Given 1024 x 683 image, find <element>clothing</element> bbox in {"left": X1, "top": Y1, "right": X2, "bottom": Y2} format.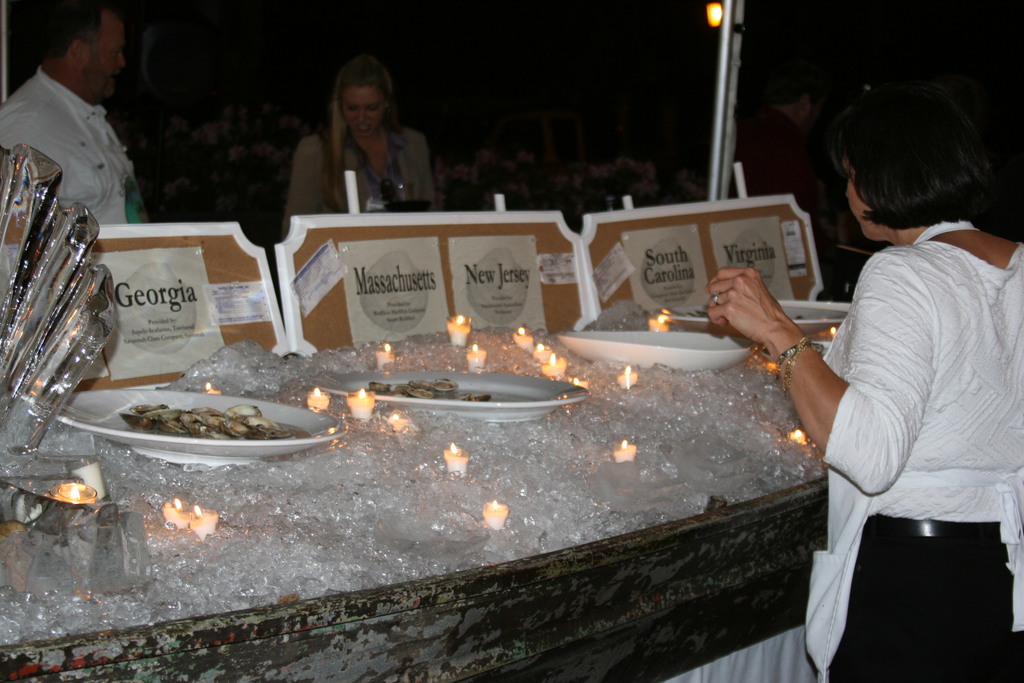
{"left": 6, "top": 38, "right": 154, "bottom": 233}.
